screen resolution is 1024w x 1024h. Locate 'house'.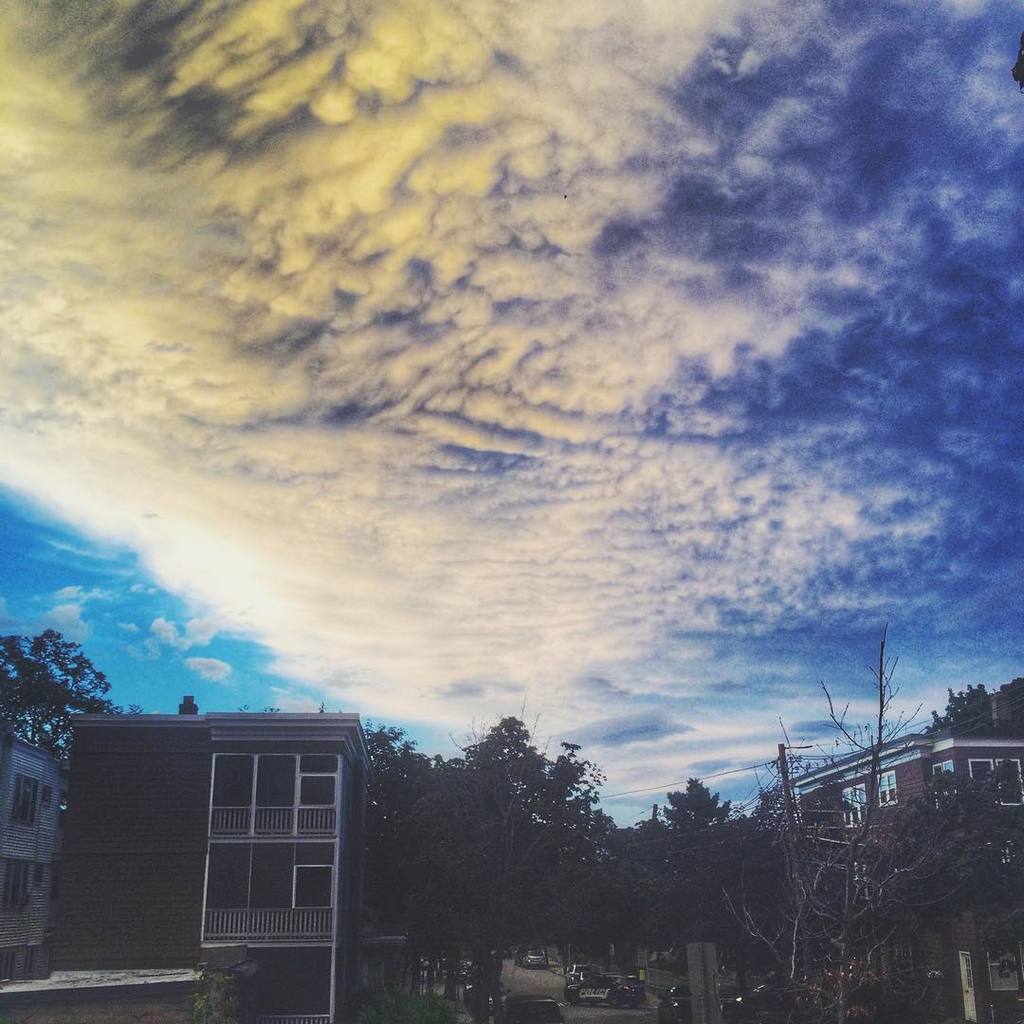
(left=0, top=727, right=59, bottom=988).
